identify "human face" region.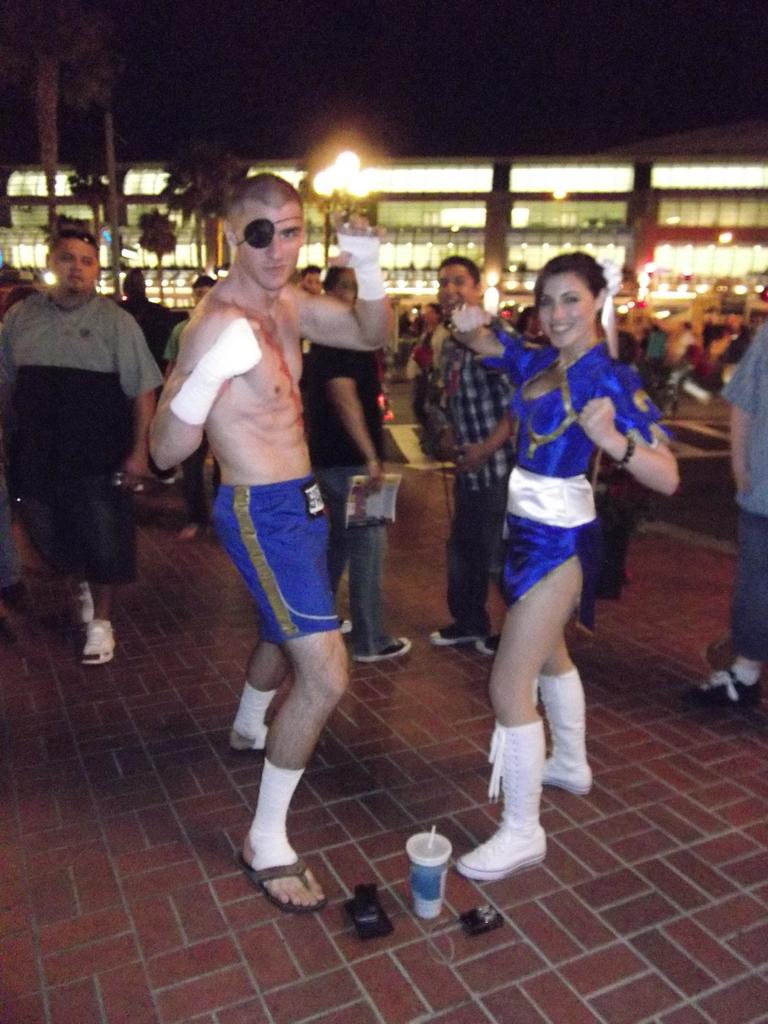
Region: 52,239,99,293.
